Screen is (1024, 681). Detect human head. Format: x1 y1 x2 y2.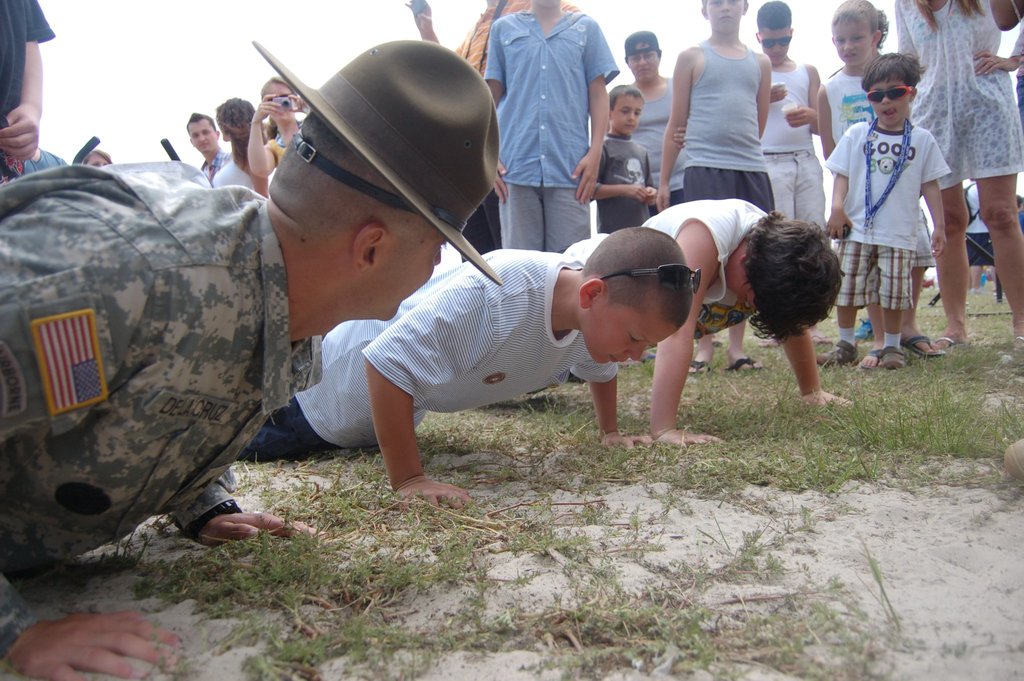
829 0 879 67.
